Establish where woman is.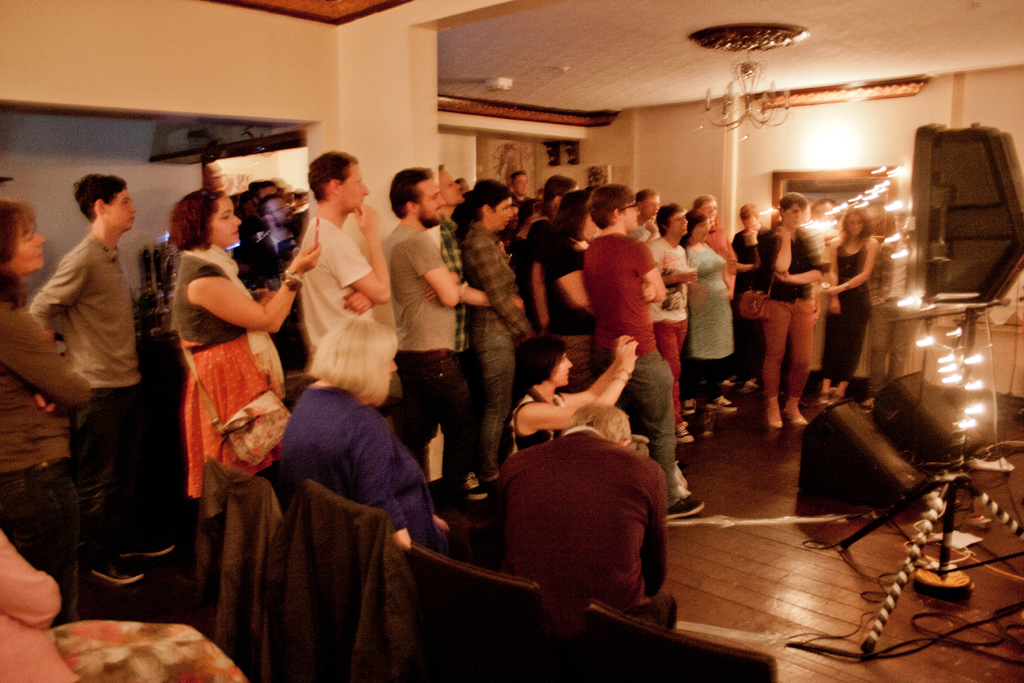
Established at select_region(824, 218, 881, 402).
